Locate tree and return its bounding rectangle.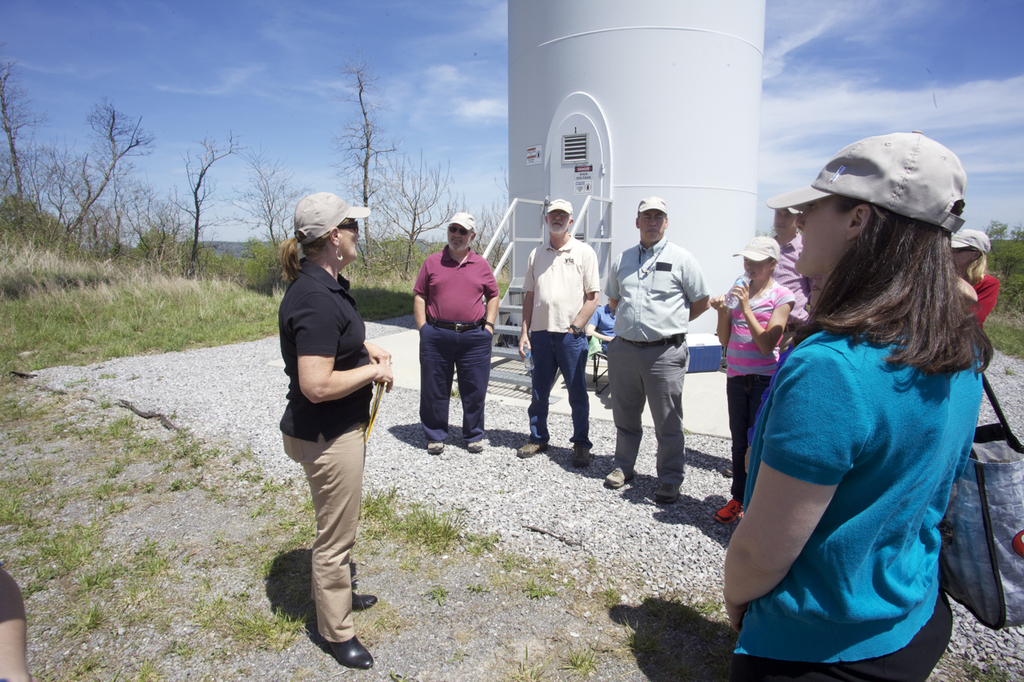
BBox(154, 130, 246, 265).
